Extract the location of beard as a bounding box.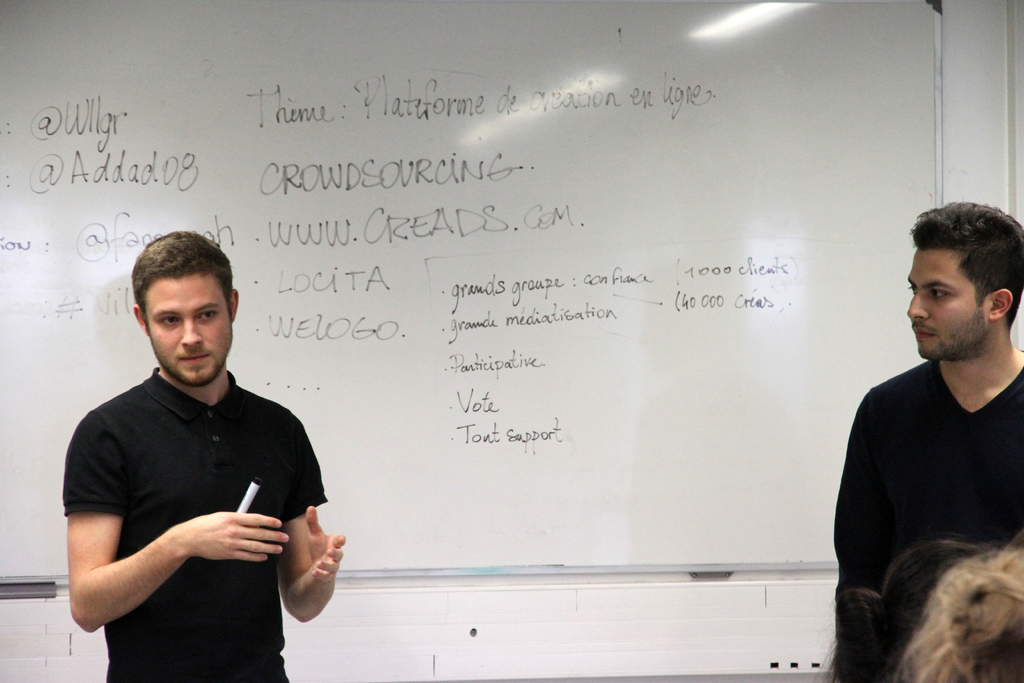
<box>923,287,1005,369</box>.
